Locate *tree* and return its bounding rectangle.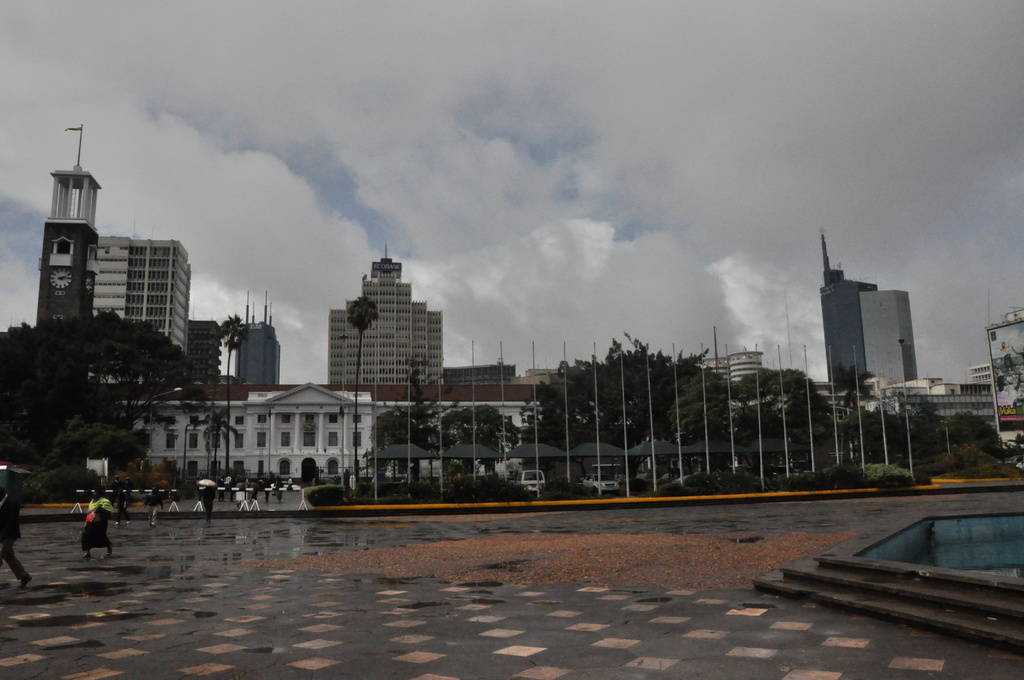
{"left": 834, "top": 361, "right": 846, "bottom": 391}.
